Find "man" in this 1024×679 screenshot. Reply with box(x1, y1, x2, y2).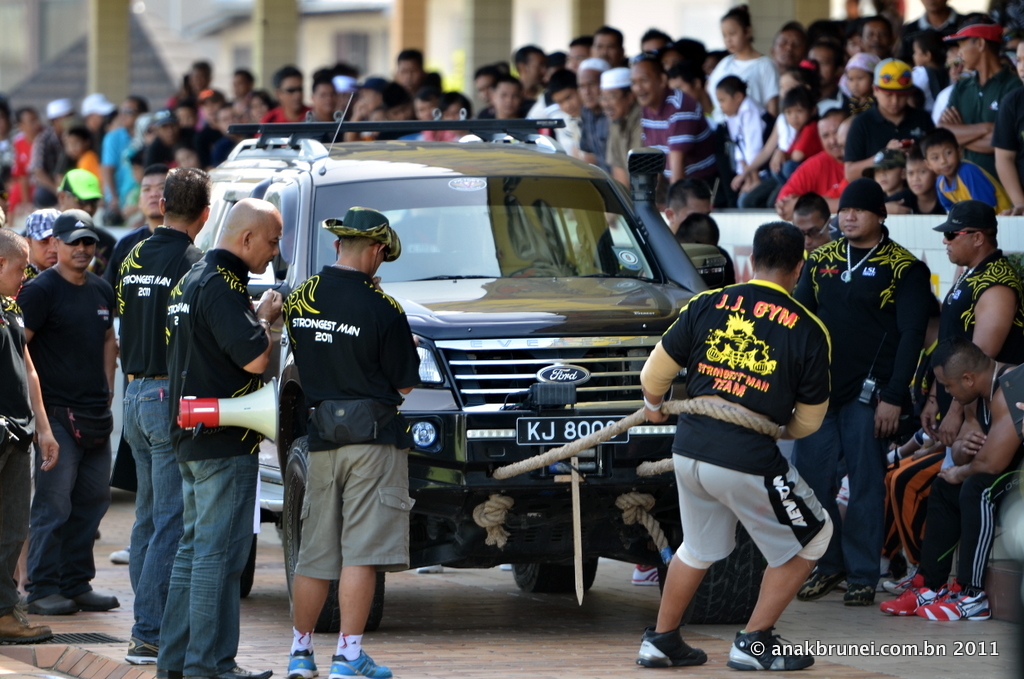
box(514, 48, 548, 98).
